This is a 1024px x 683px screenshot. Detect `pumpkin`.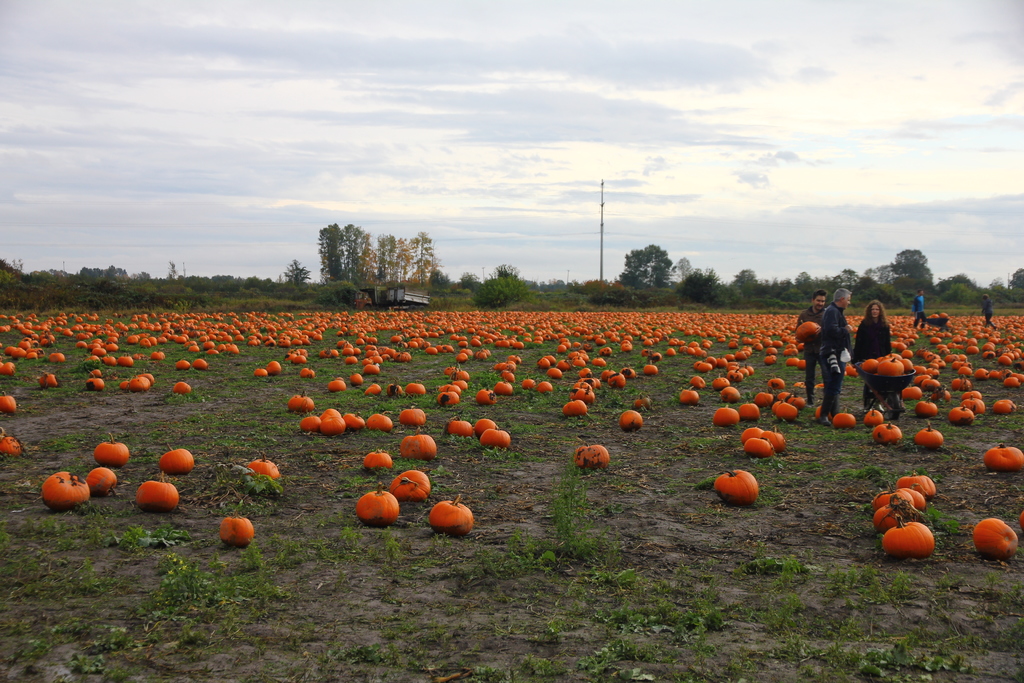
detection(477, 389, 499, 403).
